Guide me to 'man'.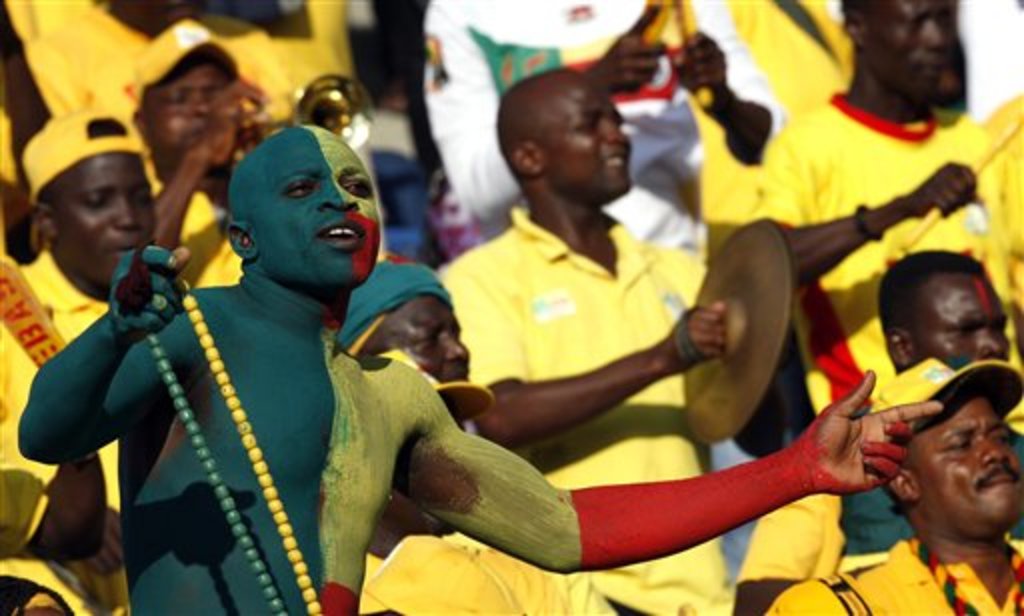
Guidance: pyautogui.locateOnScreen(736, 244, 1022, 614).
